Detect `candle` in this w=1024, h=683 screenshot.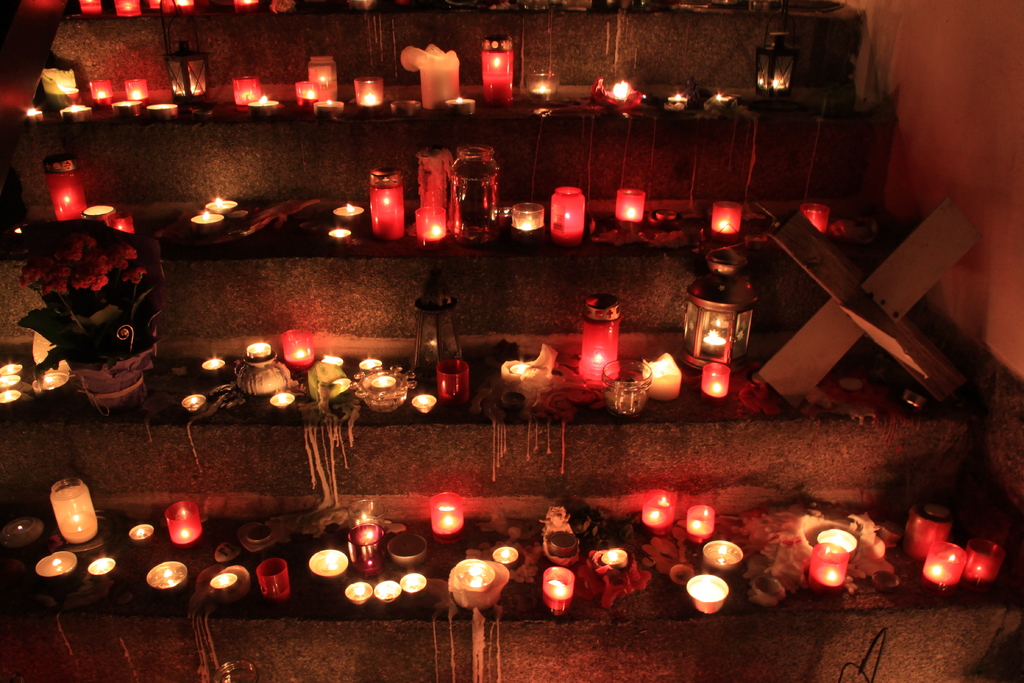
Detection: Rect(348, 583, 374, 605).
